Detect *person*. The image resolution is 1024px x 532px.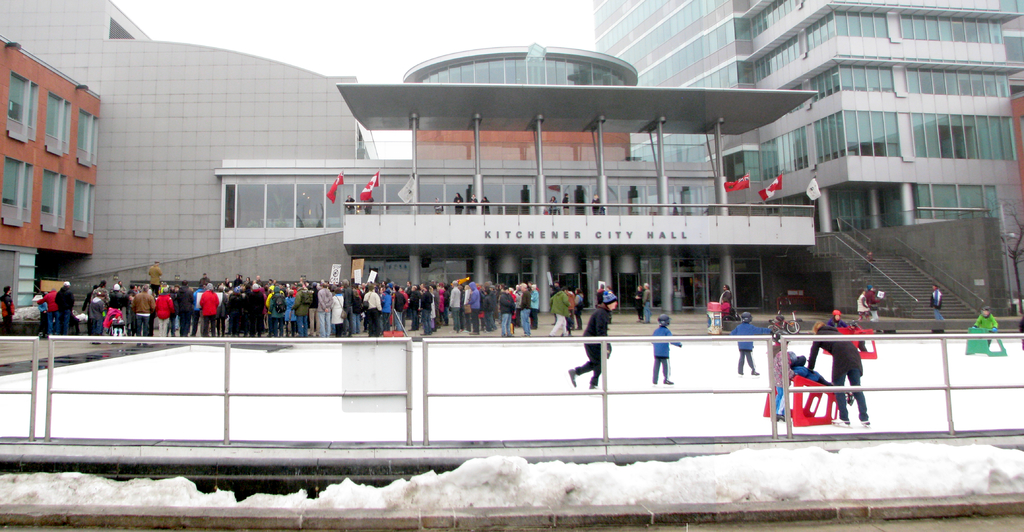
x1=561, y1=192, x2=568, y2=214.
